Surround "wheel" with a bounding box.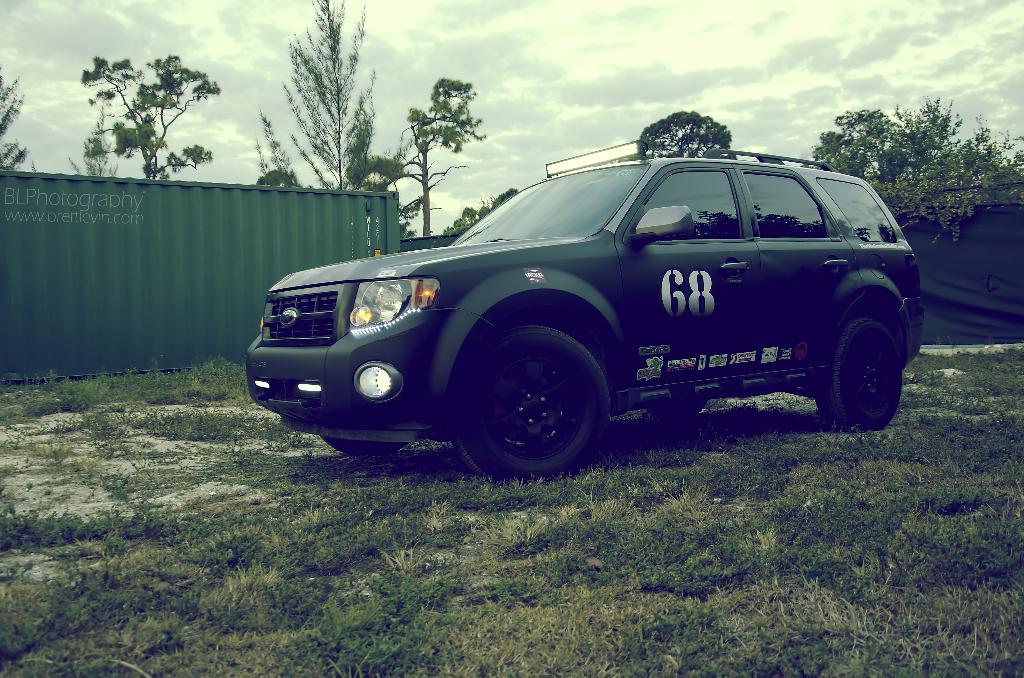
649, 400, 701, 421.
